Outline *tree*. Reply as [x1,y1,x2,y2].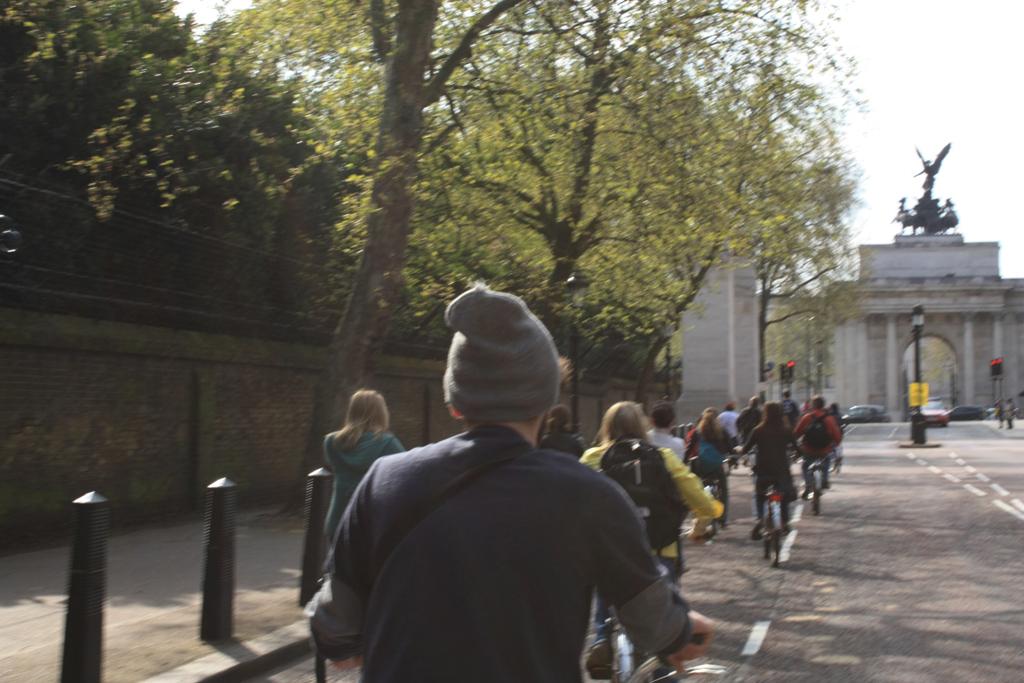
[442,0,838,374].
